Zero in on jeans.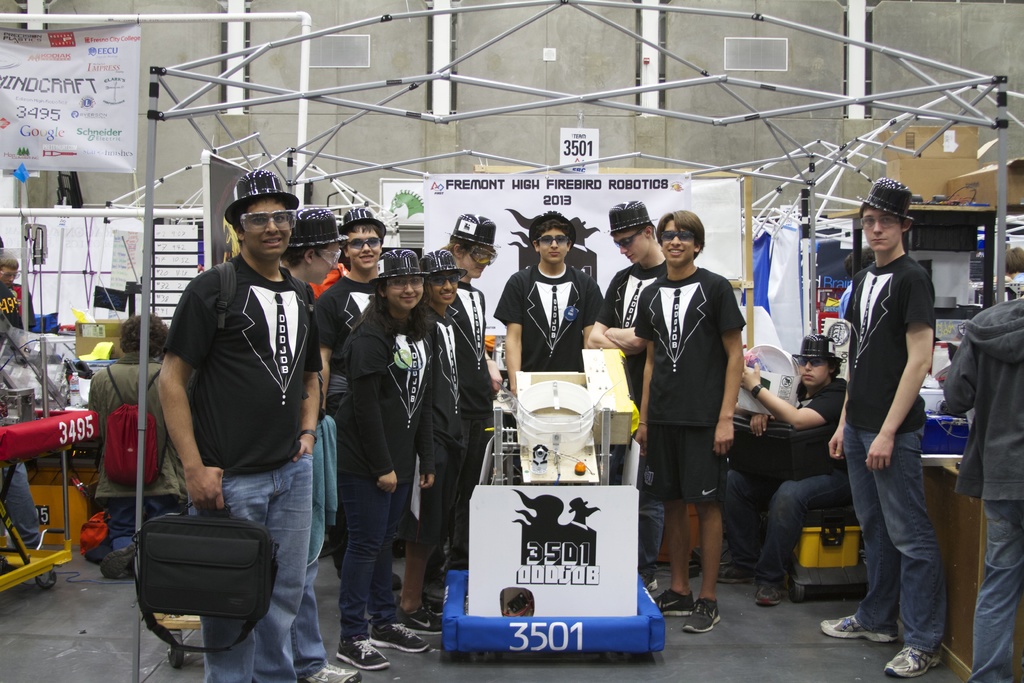
Zeroed in: bbox(197, 442, 306, 682).
